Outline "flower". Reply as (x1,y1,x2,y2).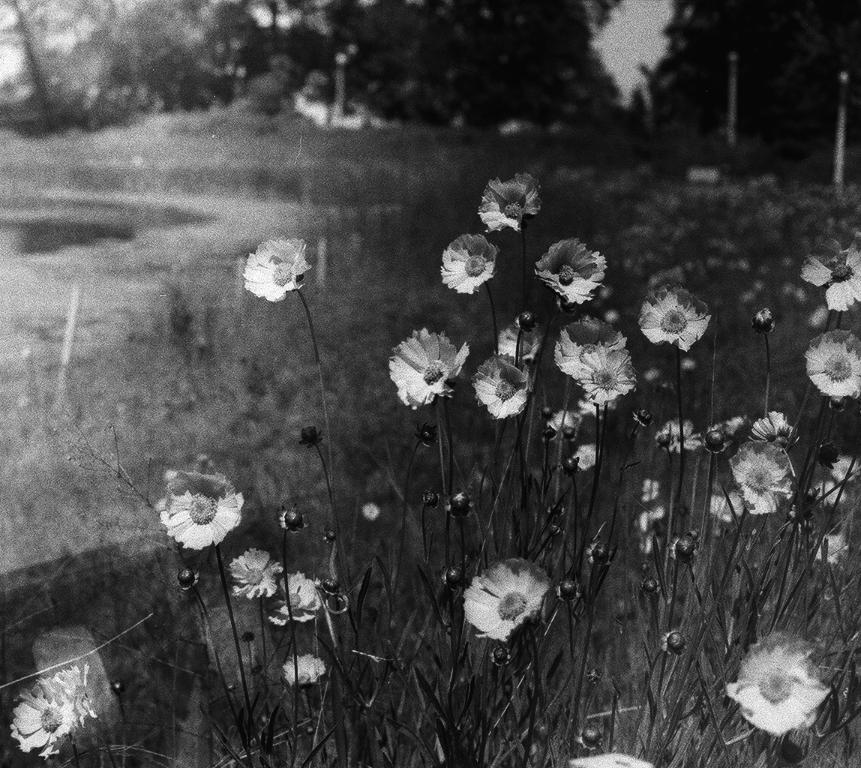
(551,317,628,383).
